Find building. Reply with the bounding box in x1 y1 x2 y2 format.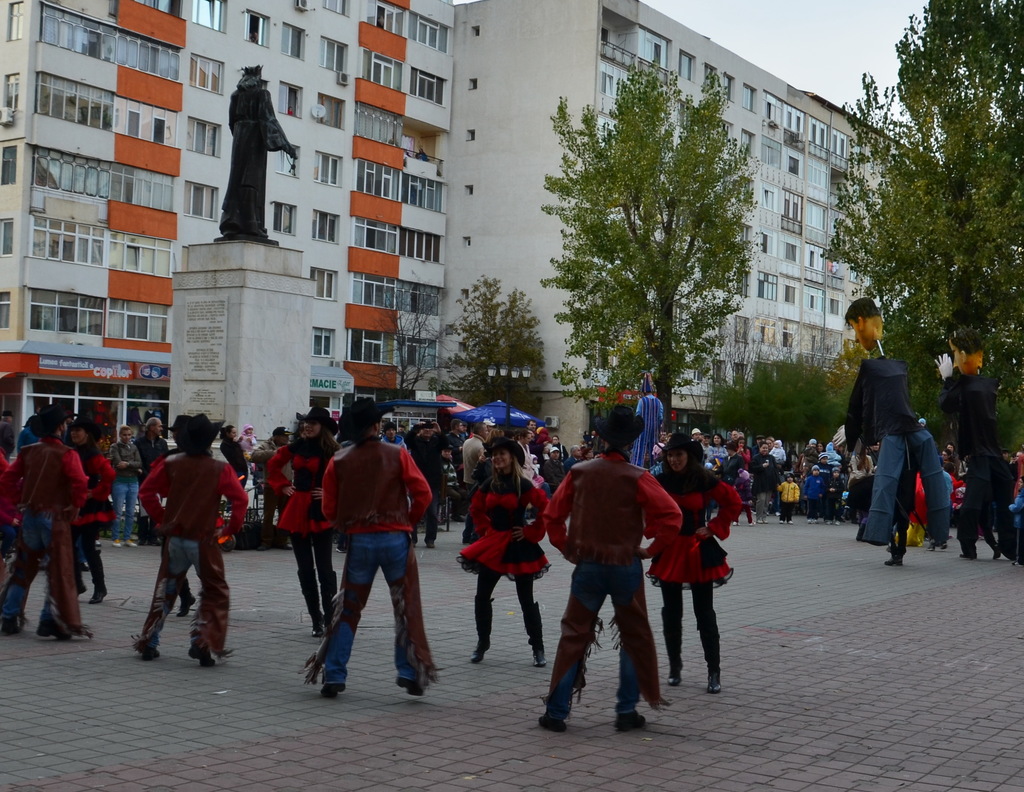
438 1 914 459.
